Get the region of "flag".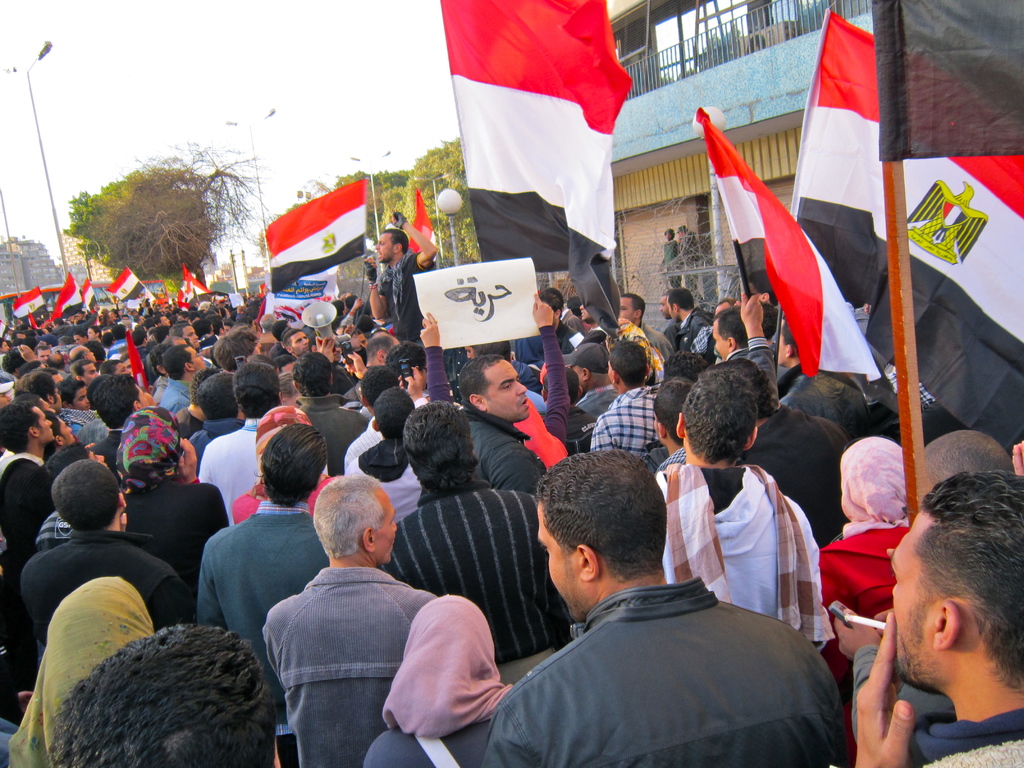
799,0,1023,449.
